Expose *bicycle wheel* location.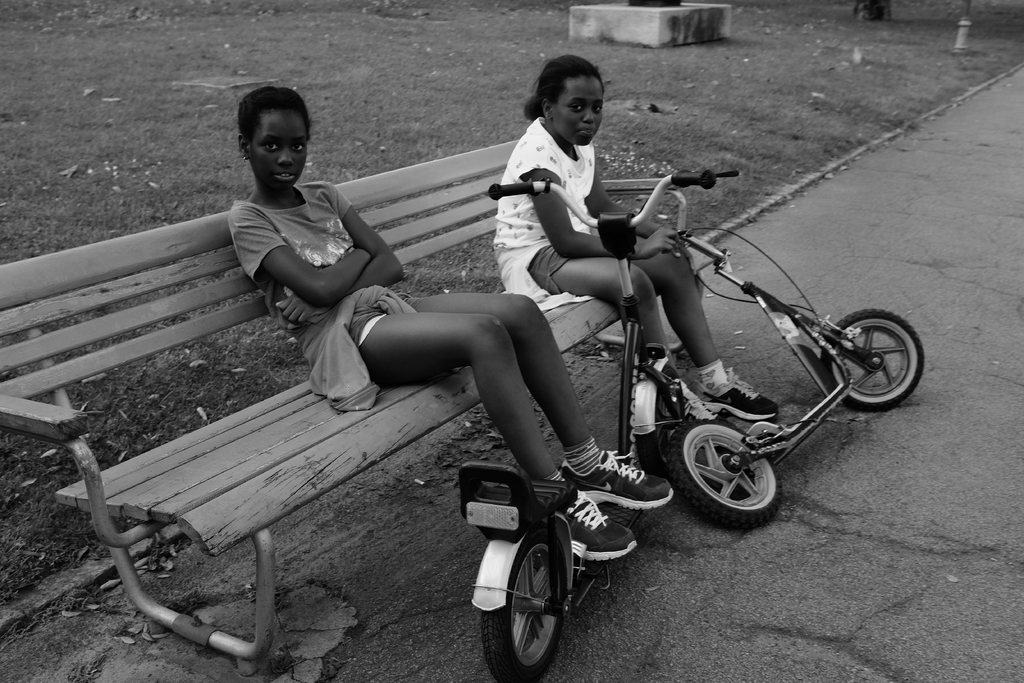
Exposed at 658 424 790 528.
